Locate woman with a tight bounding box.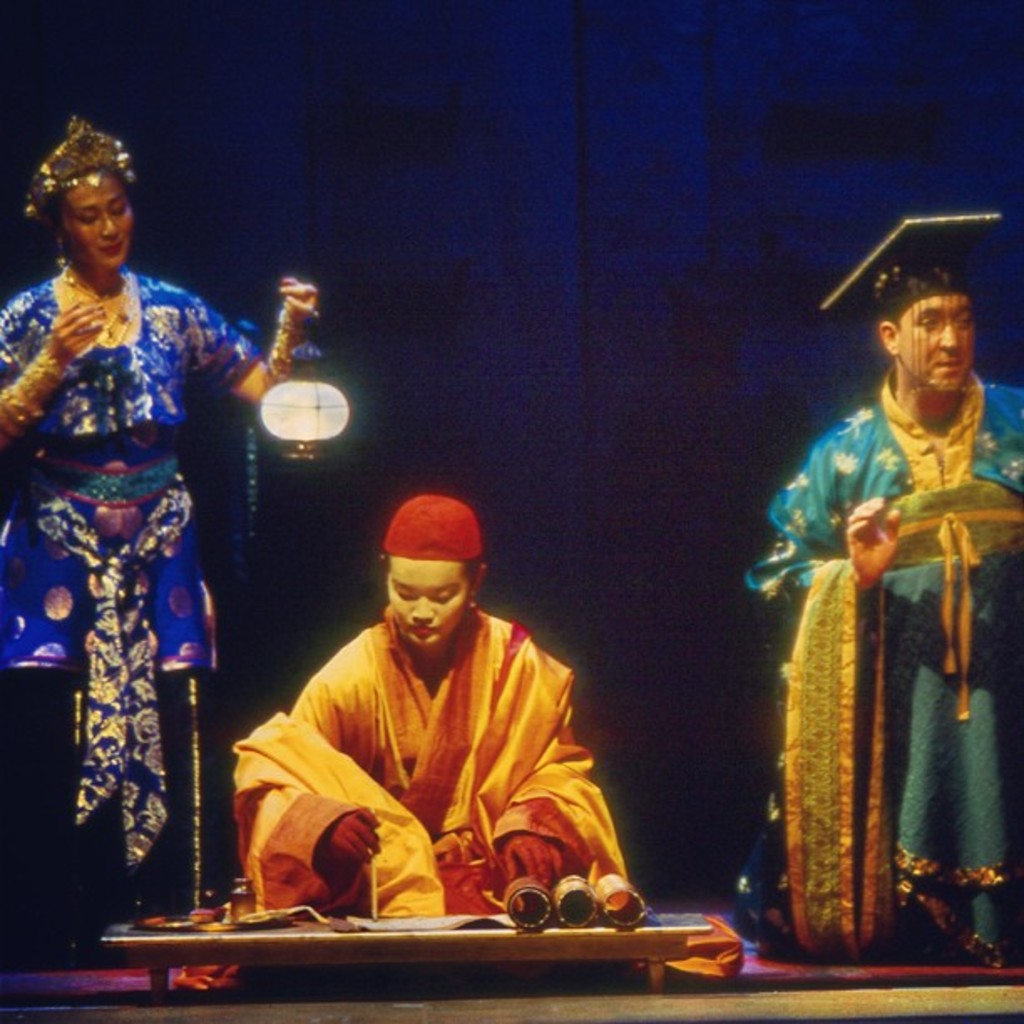
0/120/336/959.
